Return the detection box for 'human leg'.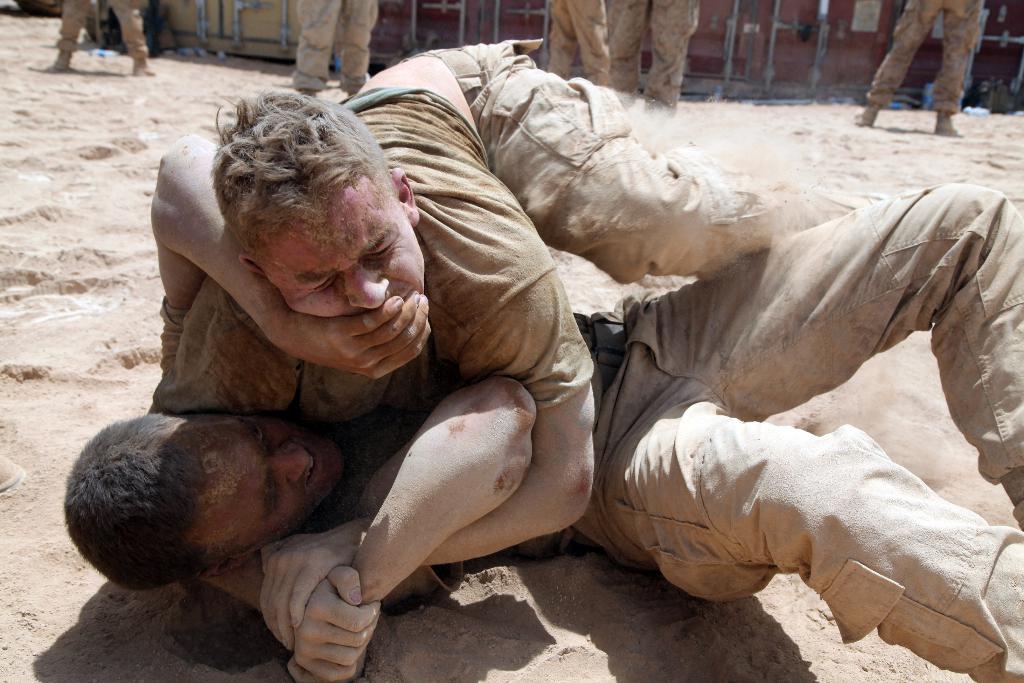
Rect(348, 0, 382, 94).
